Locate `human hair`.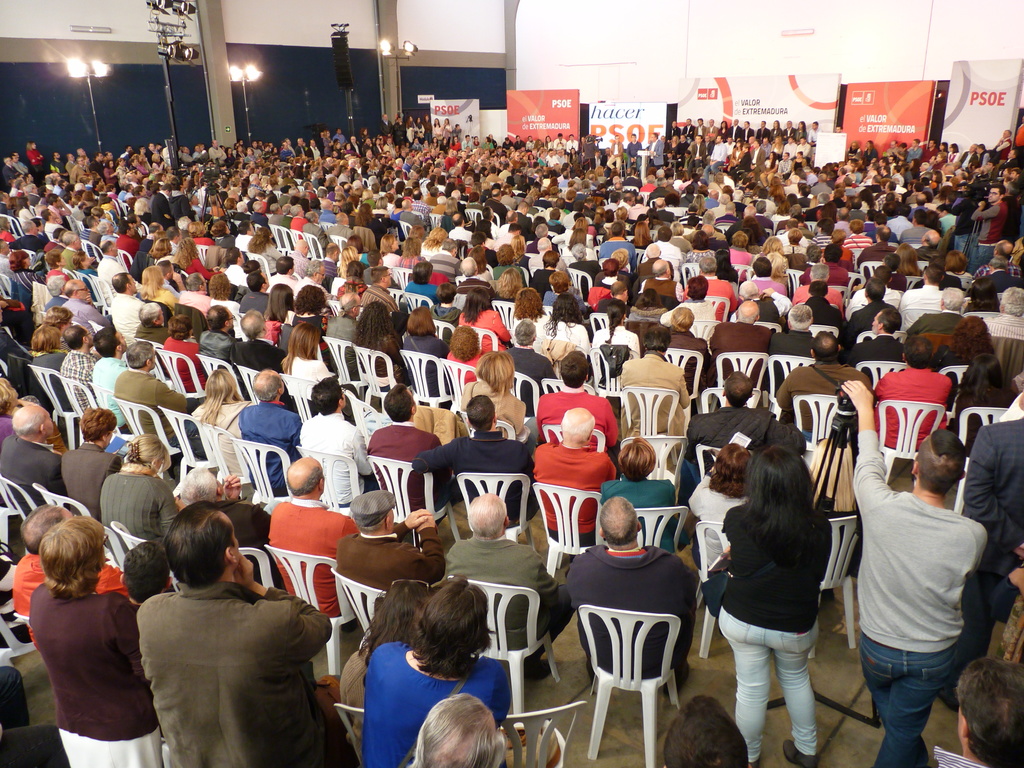
Bounding box: detection(407, 305, 436, 337).
